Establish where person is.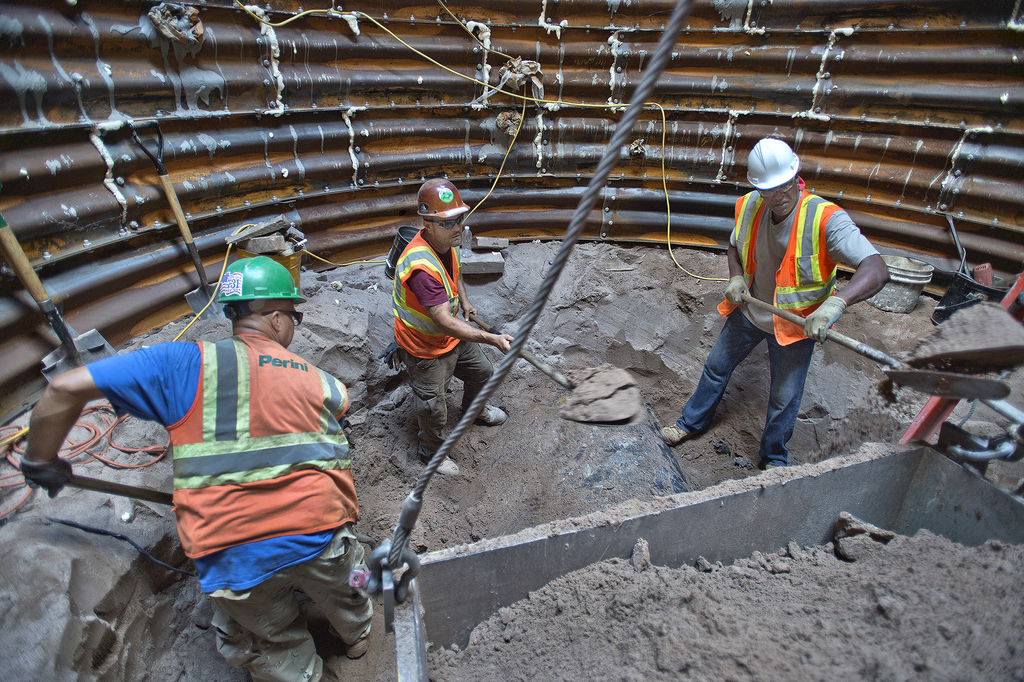
Established at detection(658, 139, 898, 479).
